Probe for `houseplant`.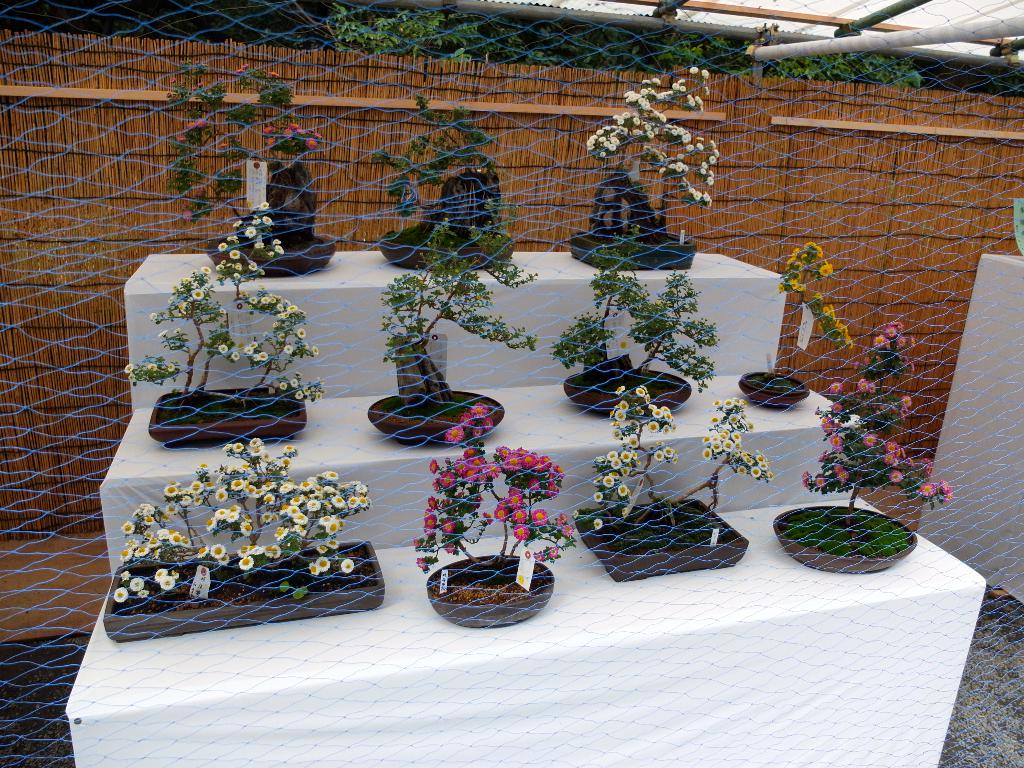
Probe result: [x1=543, y1=232, x2=714, y2=419].
